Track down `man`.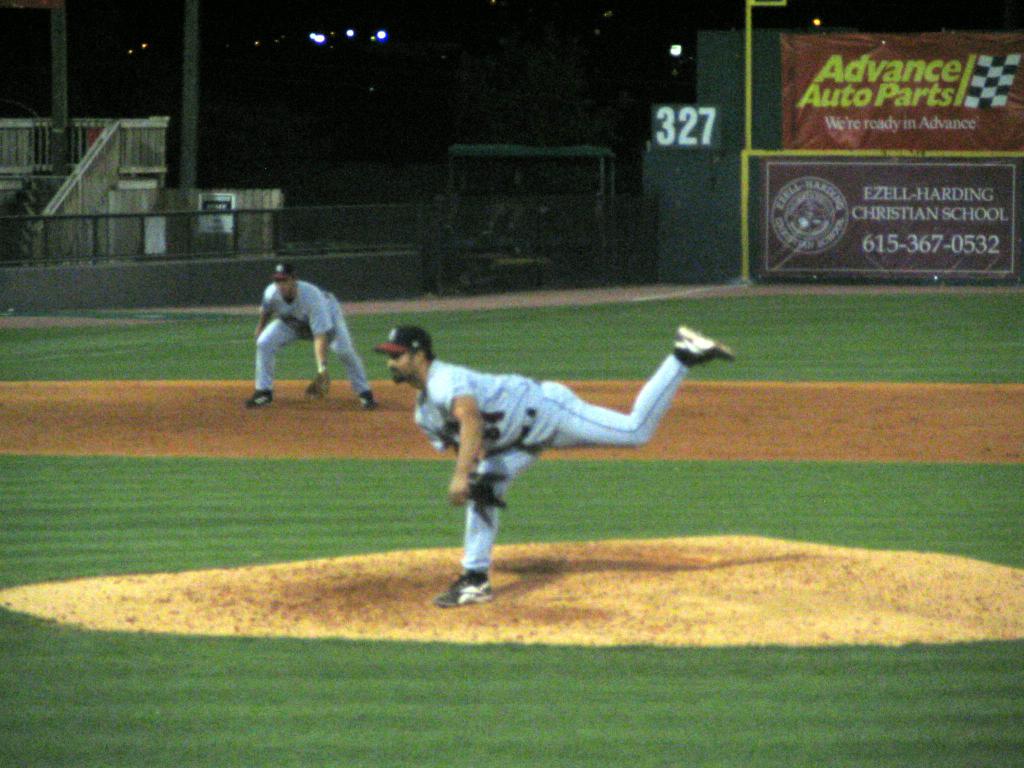
Tracked to x1=250, y1=262, x2=376, y2=414.
